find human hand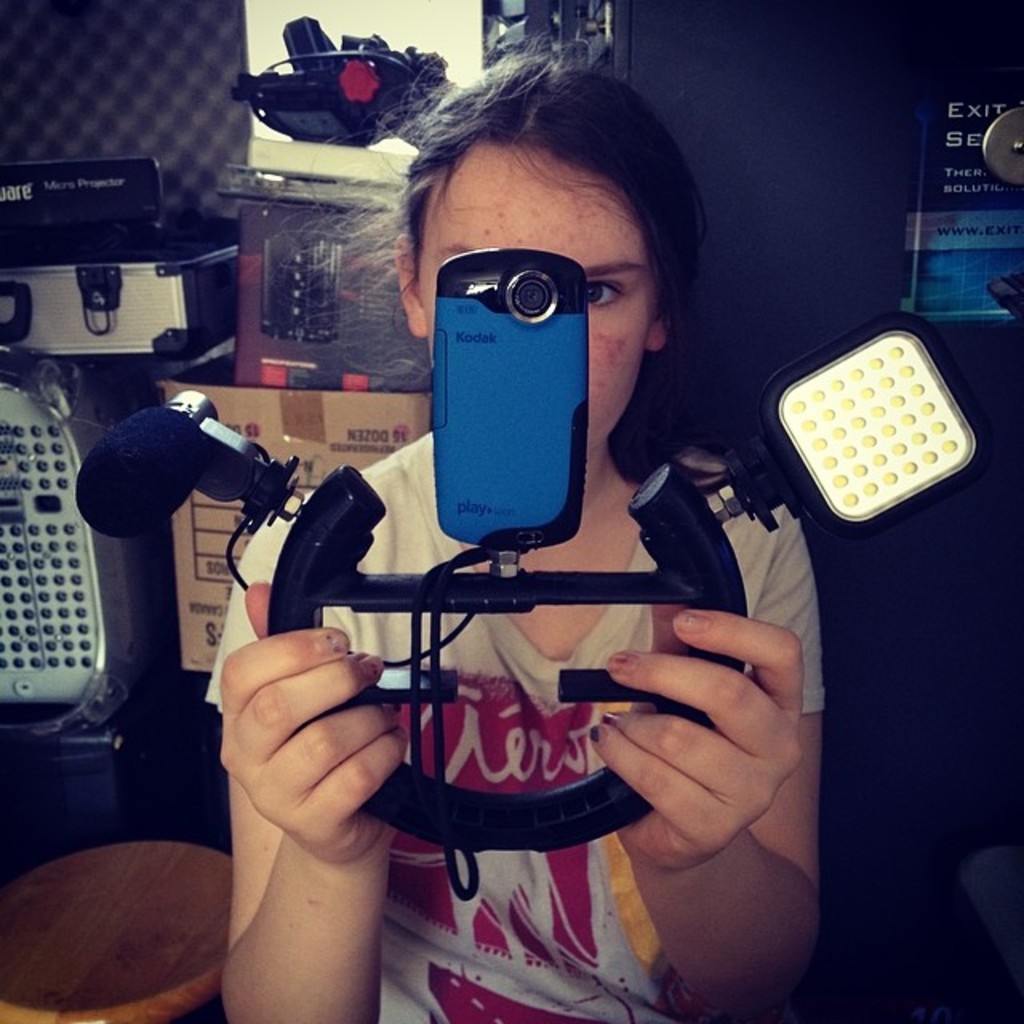
x1=216 y1=578 x2=408 y2=866
